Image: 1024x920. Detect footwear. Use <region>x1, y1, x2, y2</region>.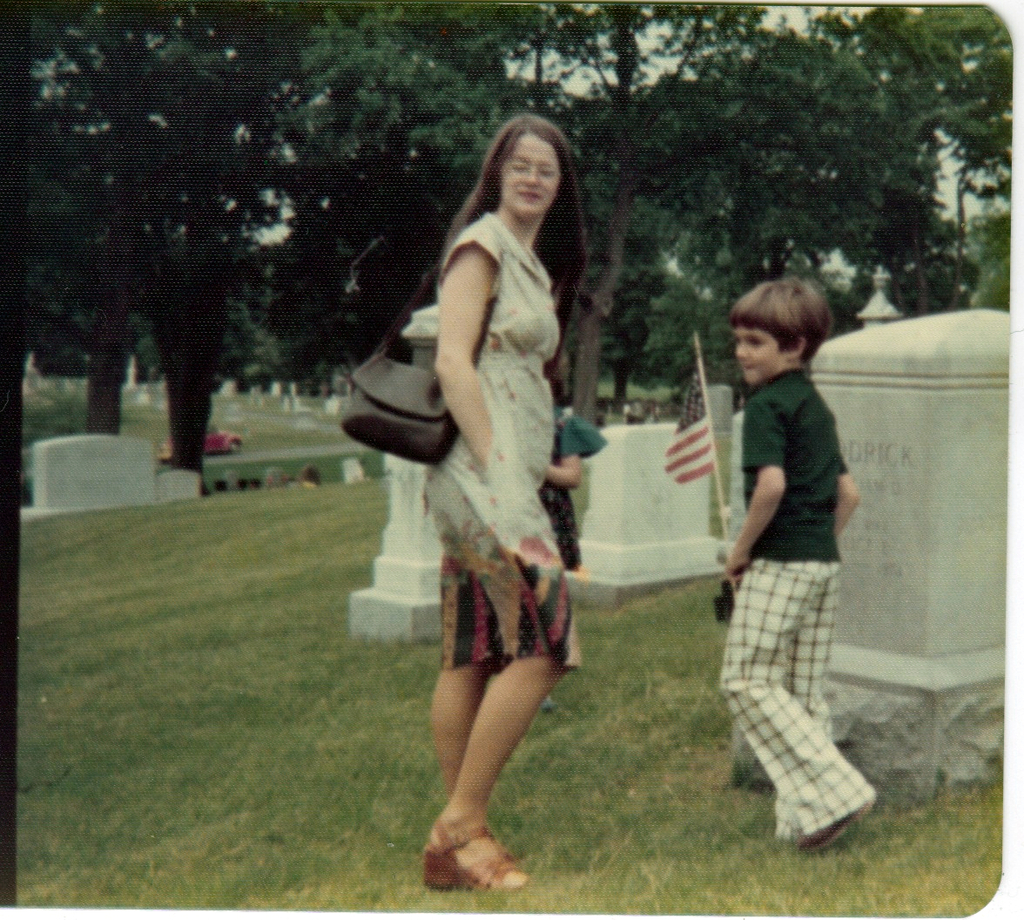
<region>798, 798, 872, 857</region>.
